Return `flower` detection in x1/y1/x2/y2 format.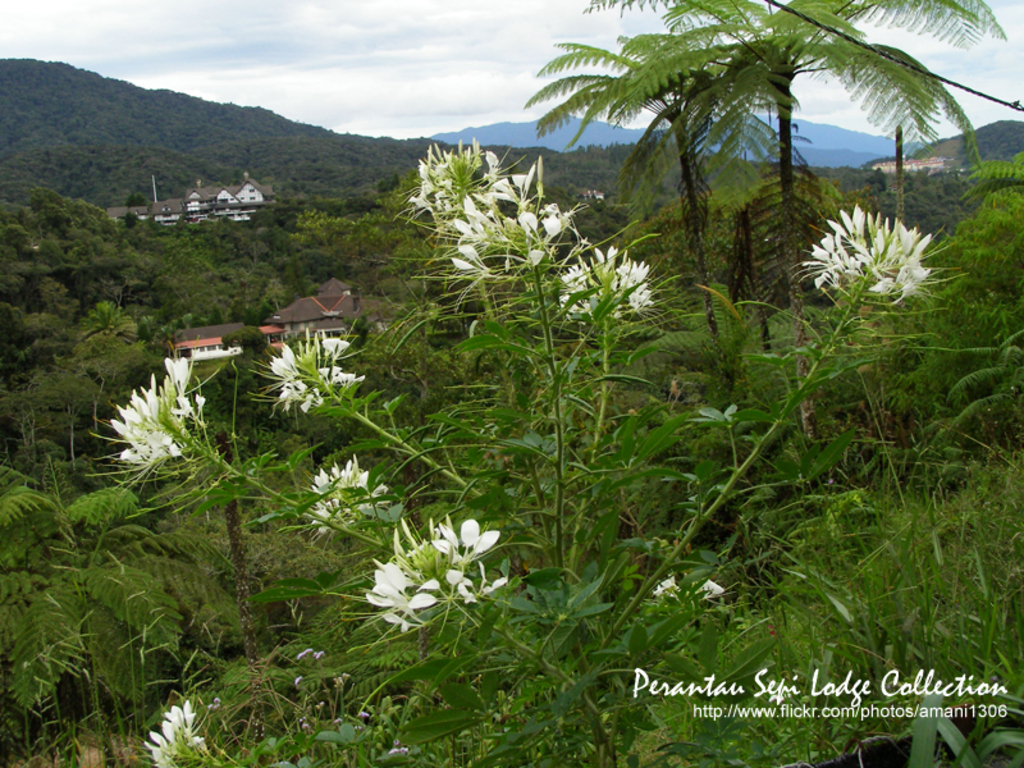
468/170/570/282.
